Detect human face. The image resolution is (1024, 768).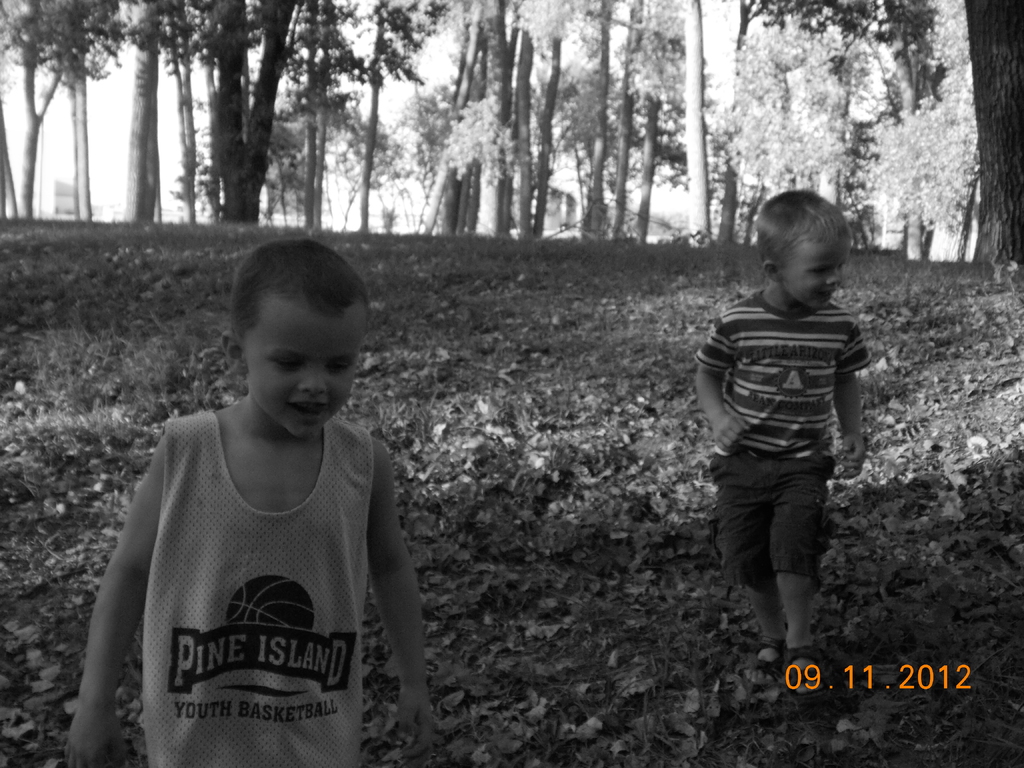
x1=778, y1=245, x2=854, y2=311.
